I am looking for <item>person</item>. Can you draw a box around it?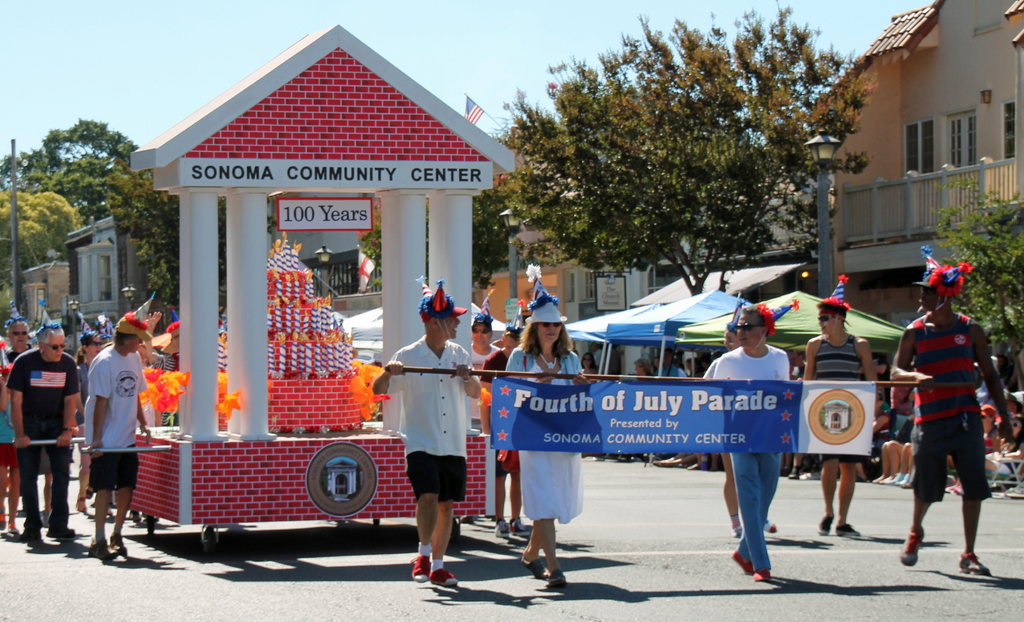
Sure, the bounding box is bbox(778, 347, 822, 477).
